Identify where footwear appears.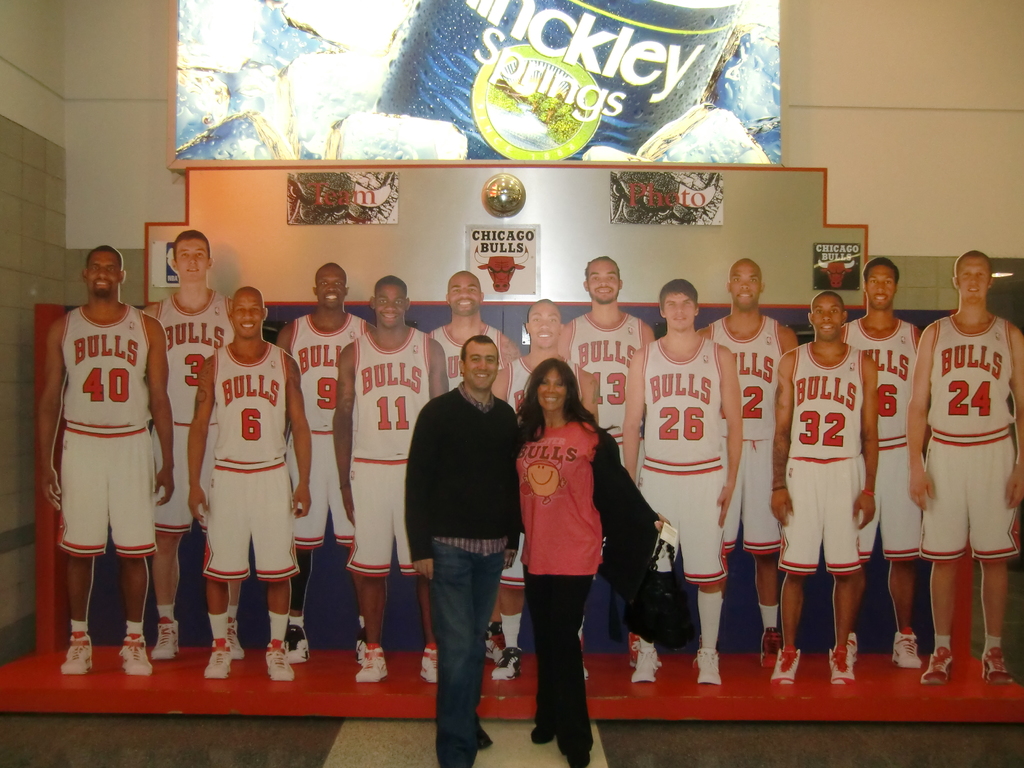
Appears at detection(260, 639, 296, 680).
